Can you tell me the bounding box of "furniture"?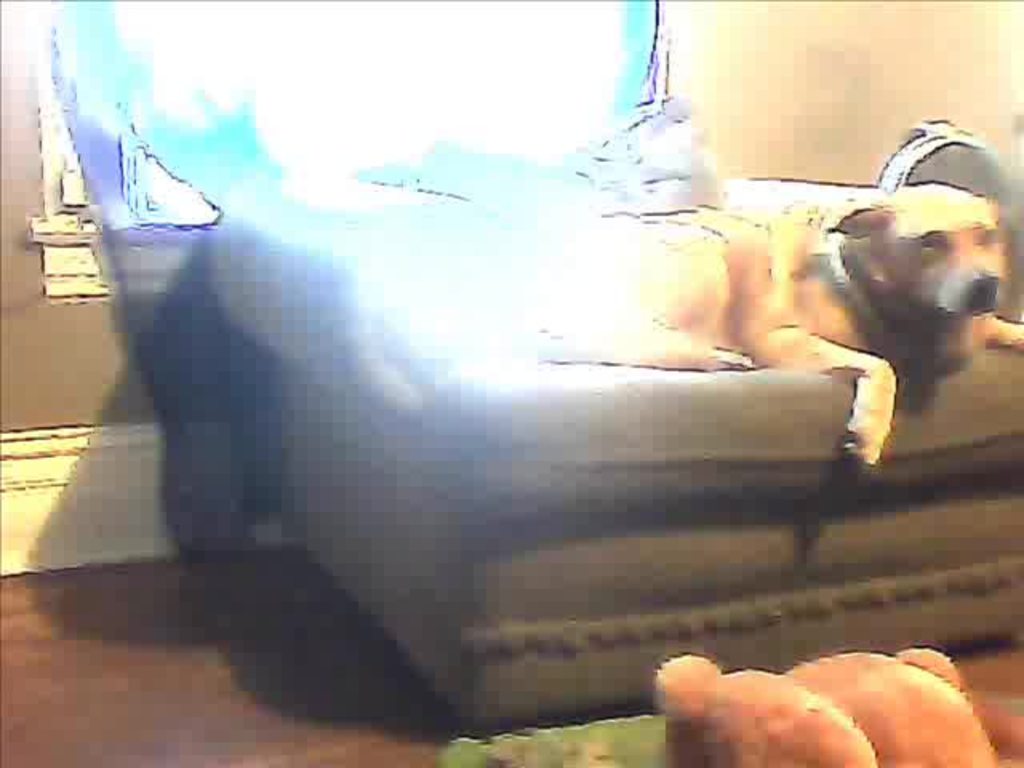
x1=206, y1=120, x2=1022, y2=725.
